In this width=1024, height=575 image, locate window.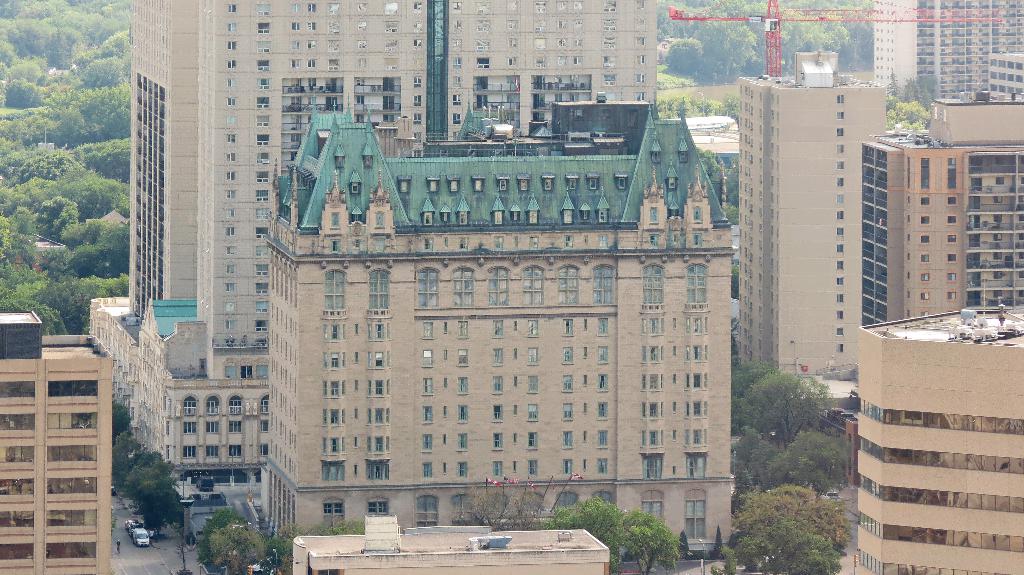
Bounding box: 47/540/95/561.
